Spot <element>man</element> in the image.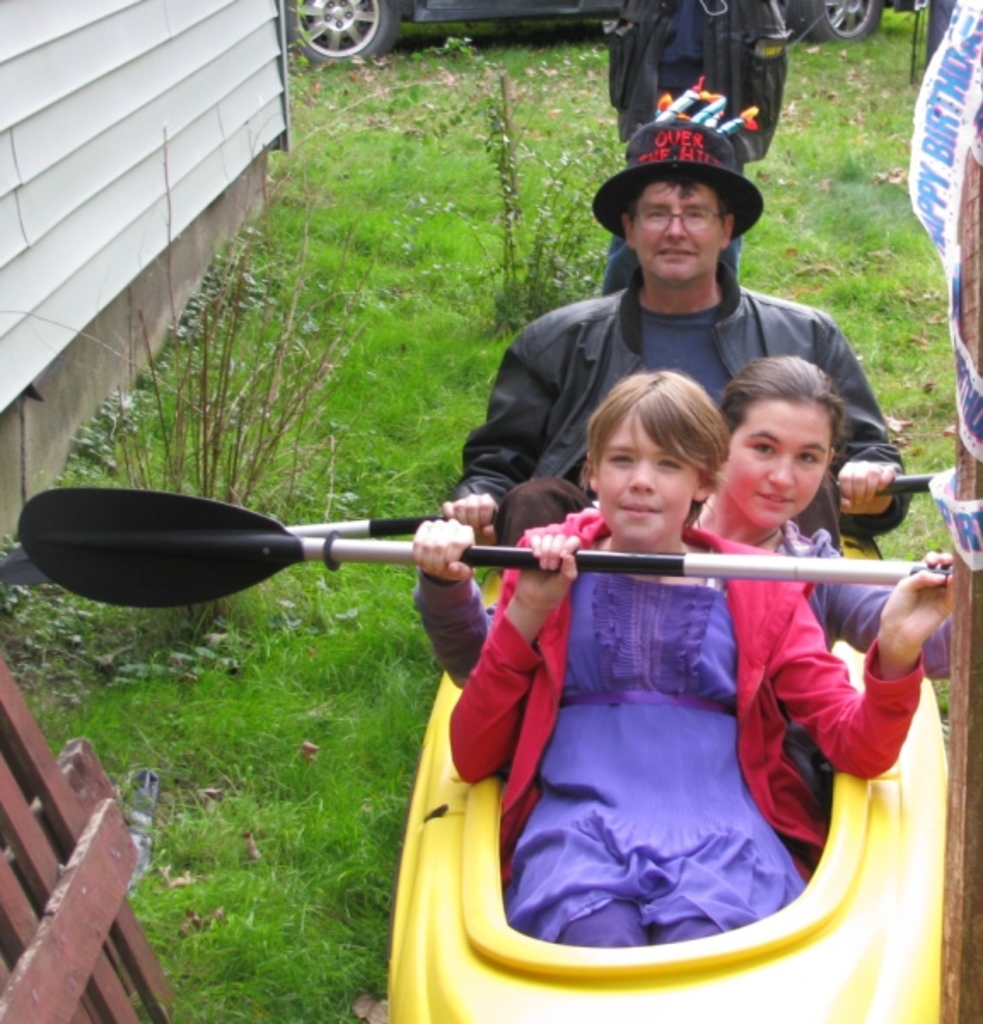
<element>man</element> found at (428, 119, 911, 759).
